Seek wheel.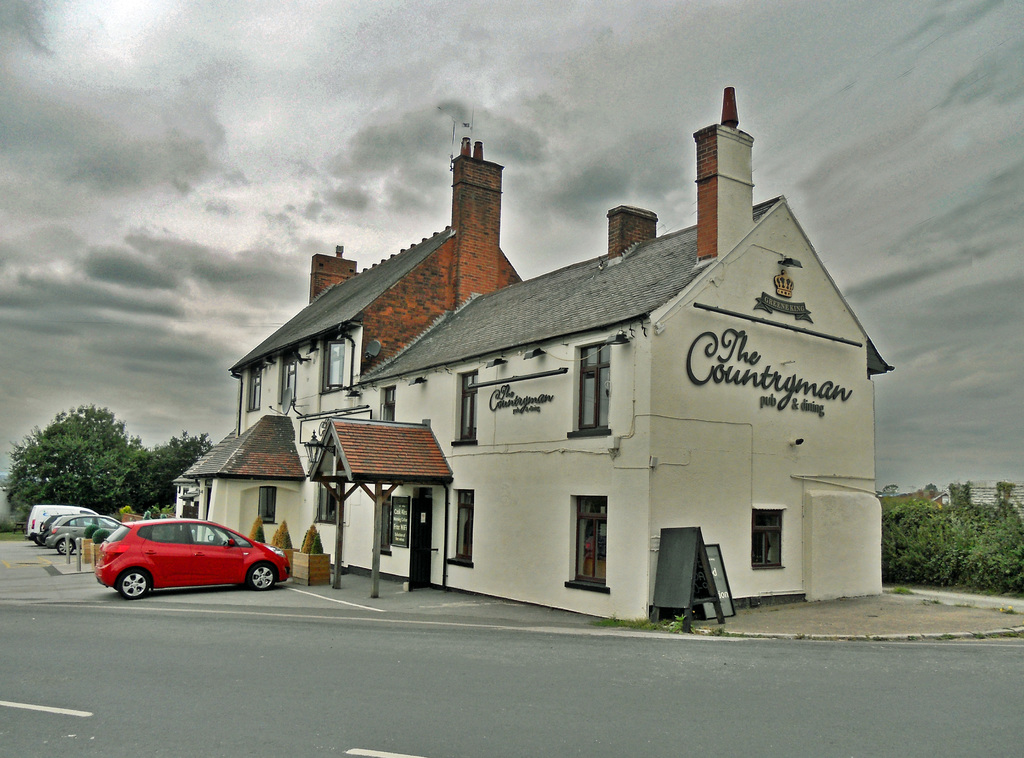
bbox=(248, 558, 276, 592).
